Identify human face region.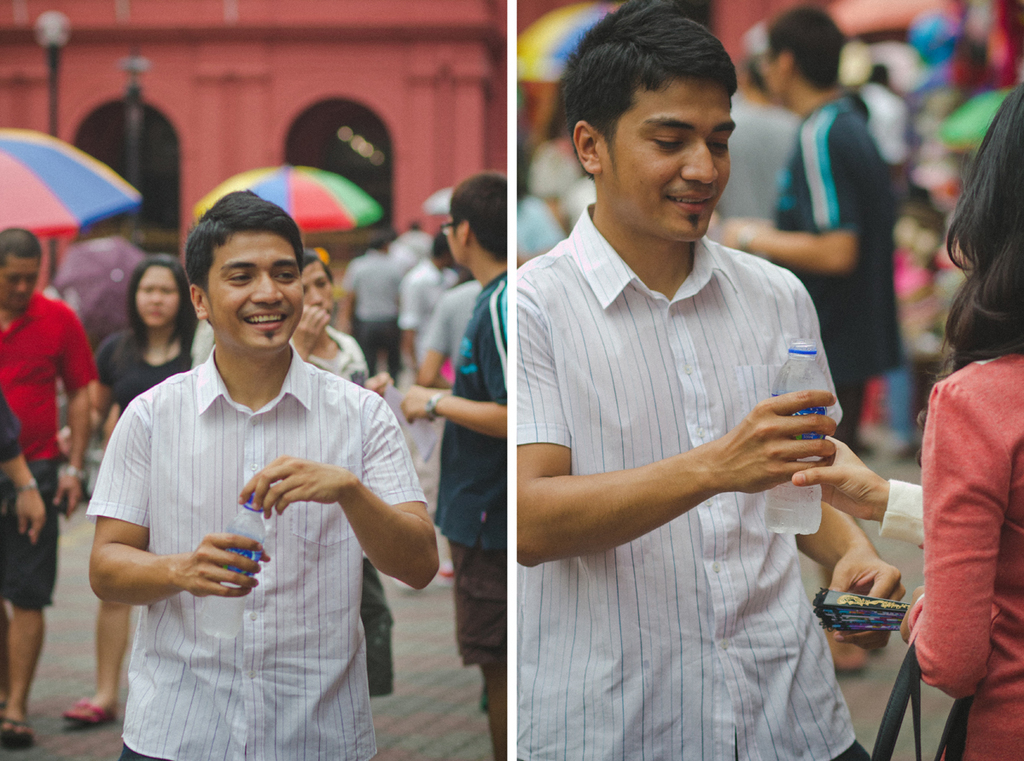
Region: x1=602, y1=76, x2=737, y2=245.
